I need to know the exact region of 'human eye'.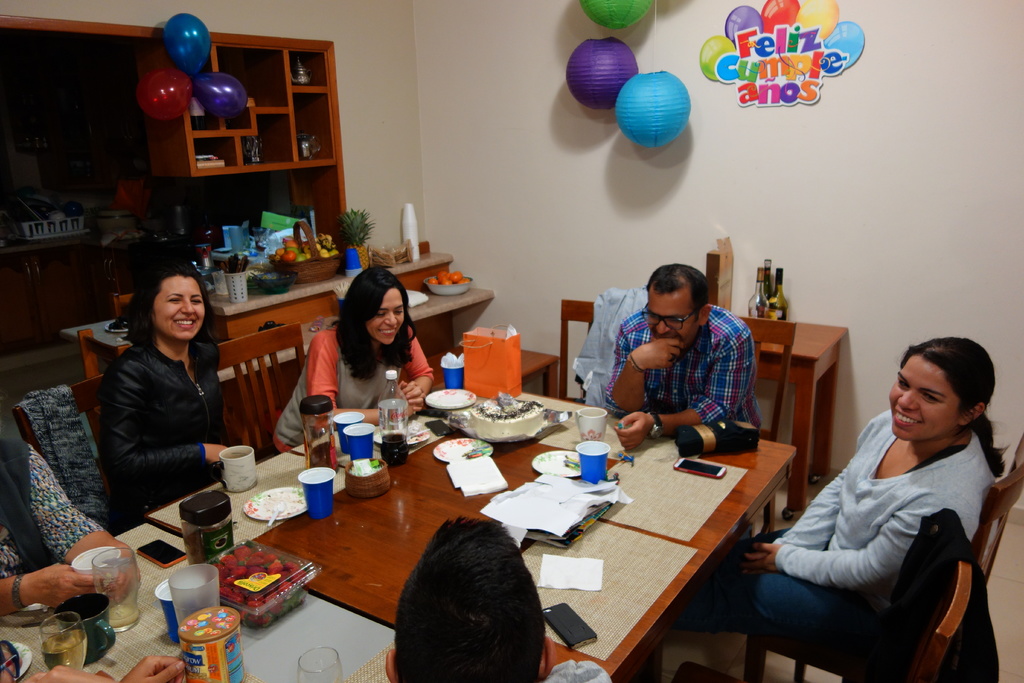
Region: 168,298,182,304.
